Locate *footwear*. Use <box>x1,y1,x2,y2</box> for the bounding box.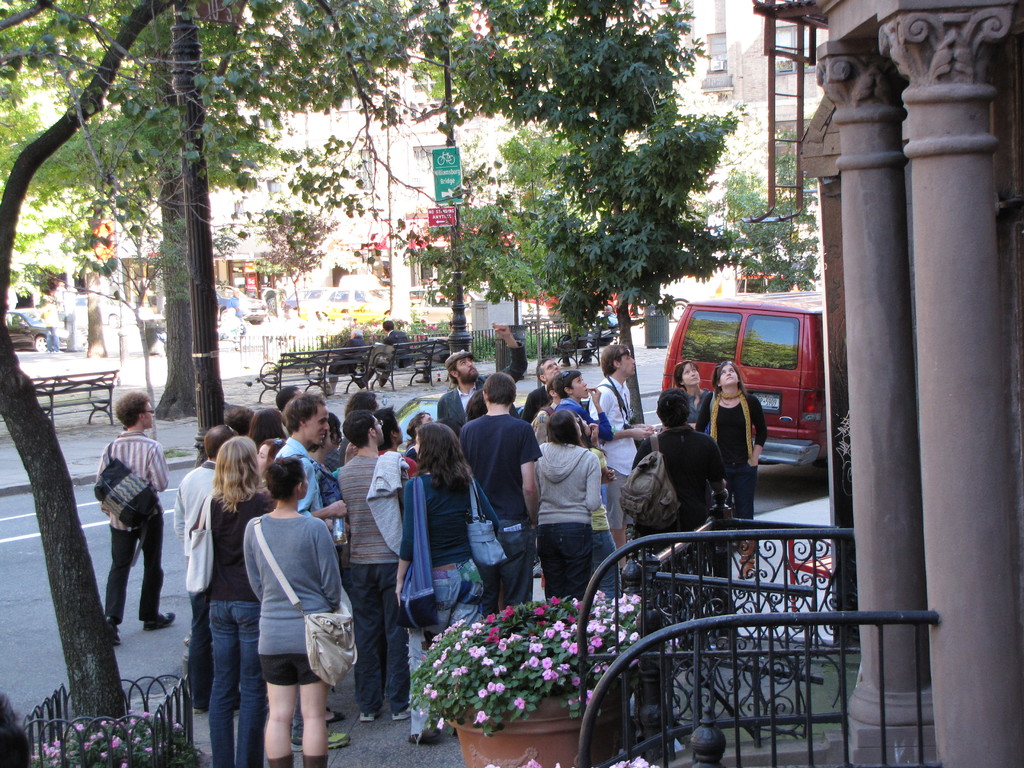
<box>229,683,249,717</box>.
